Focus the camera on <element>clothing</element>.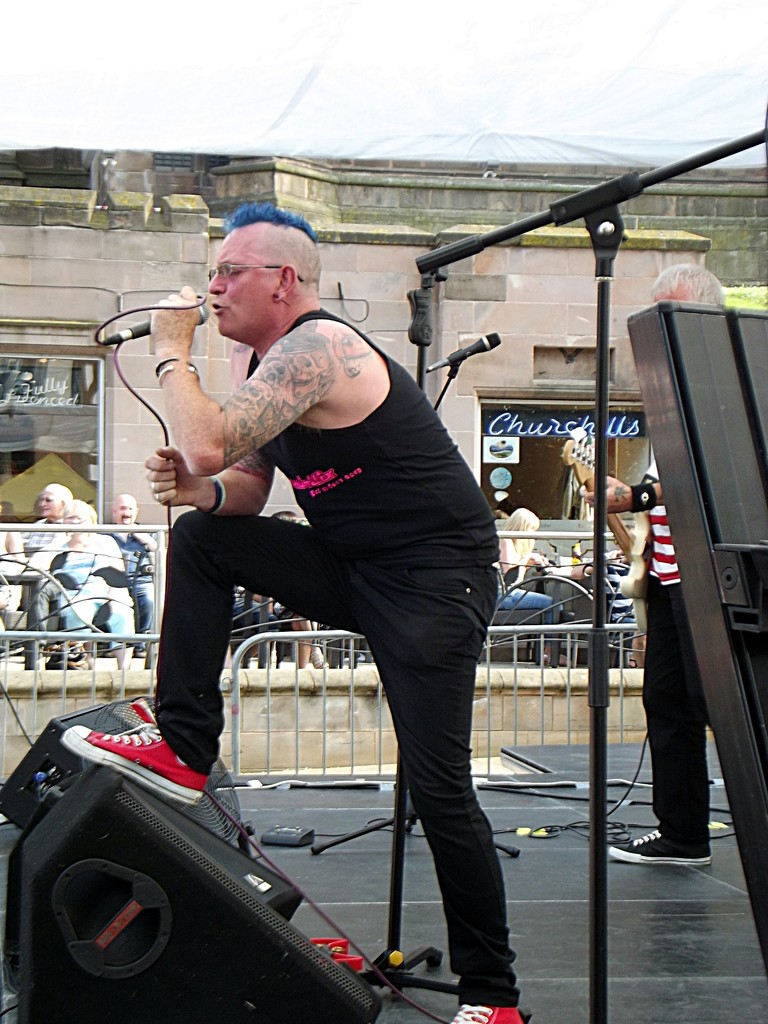
Focus region: 112/528/156/615.
